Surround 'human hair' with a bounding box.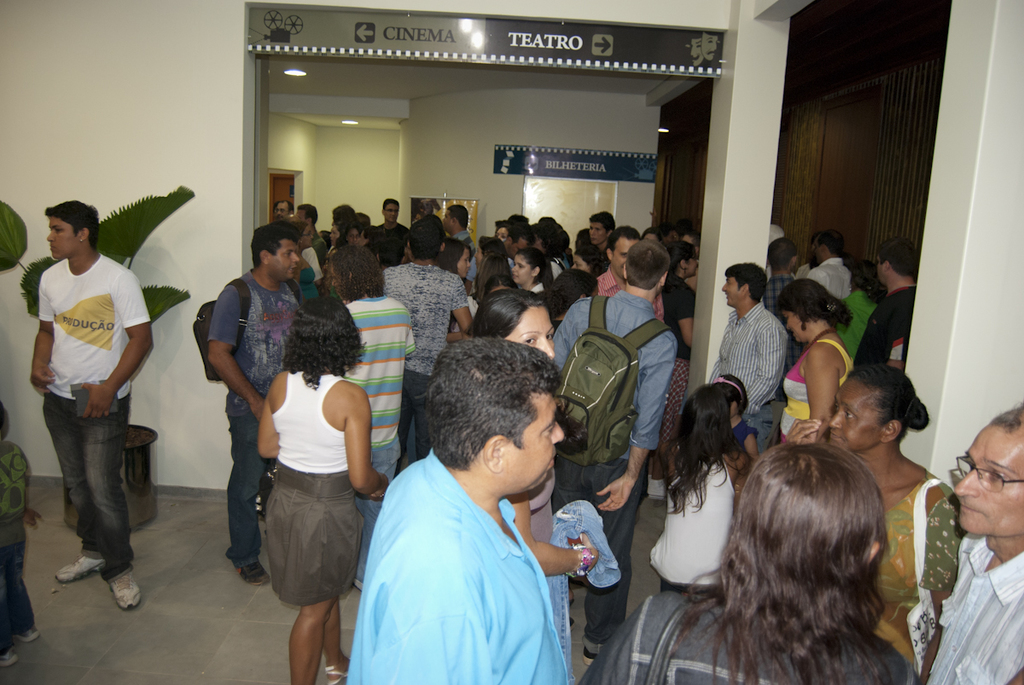
detection(728, 258, 765, 298).
